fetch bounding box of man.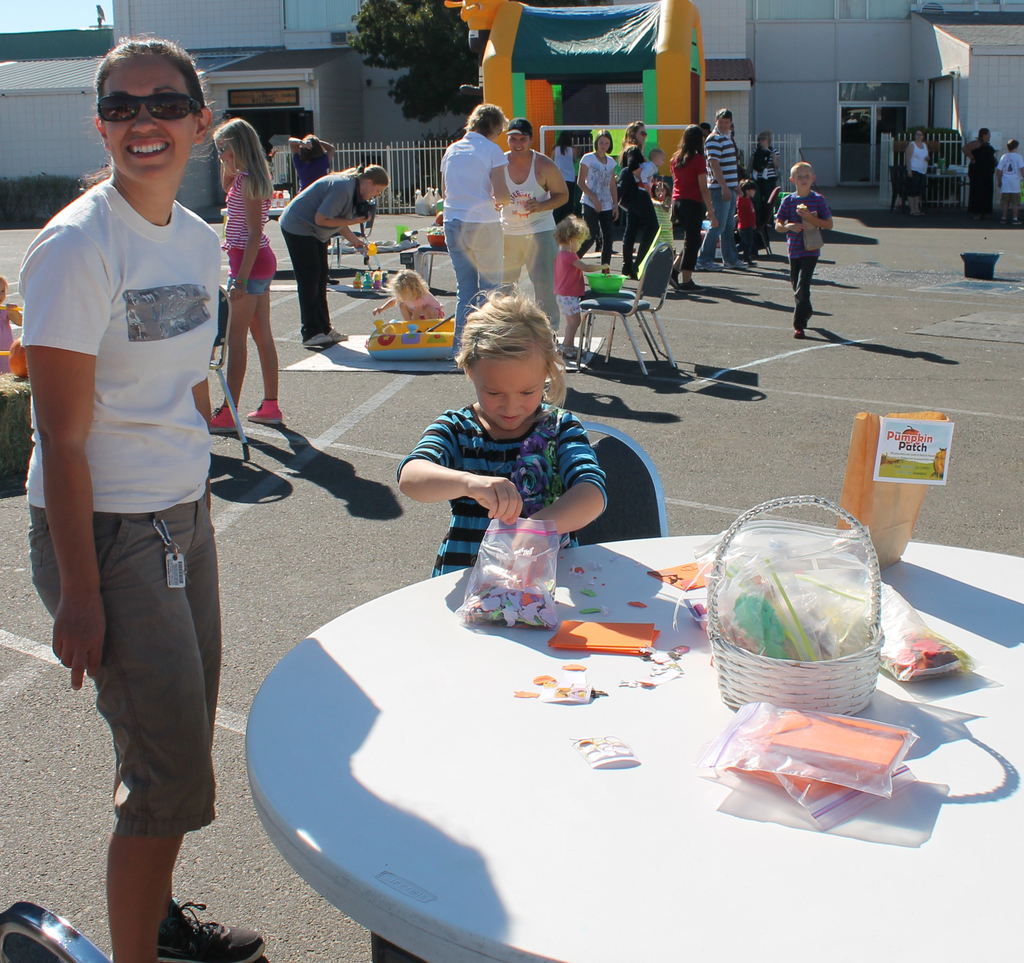
Bbox: x1=700, y1=104, x2=758, y2=277.
